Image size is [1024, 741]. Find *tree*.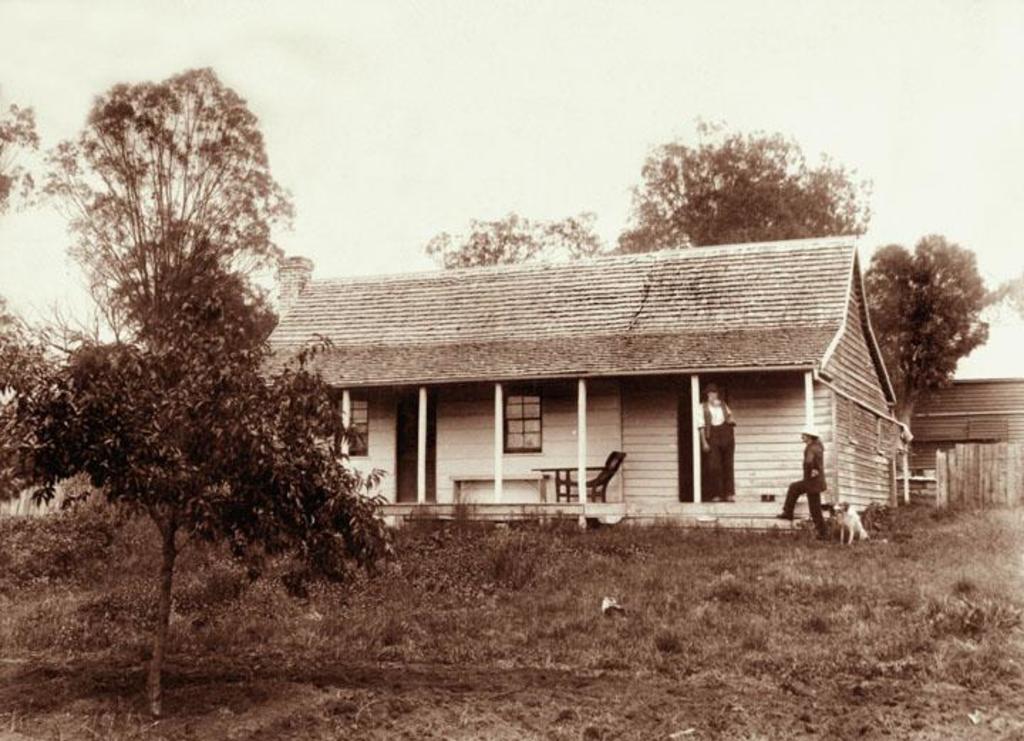
(x1=24, y1=292, x2=124, y2=472).
